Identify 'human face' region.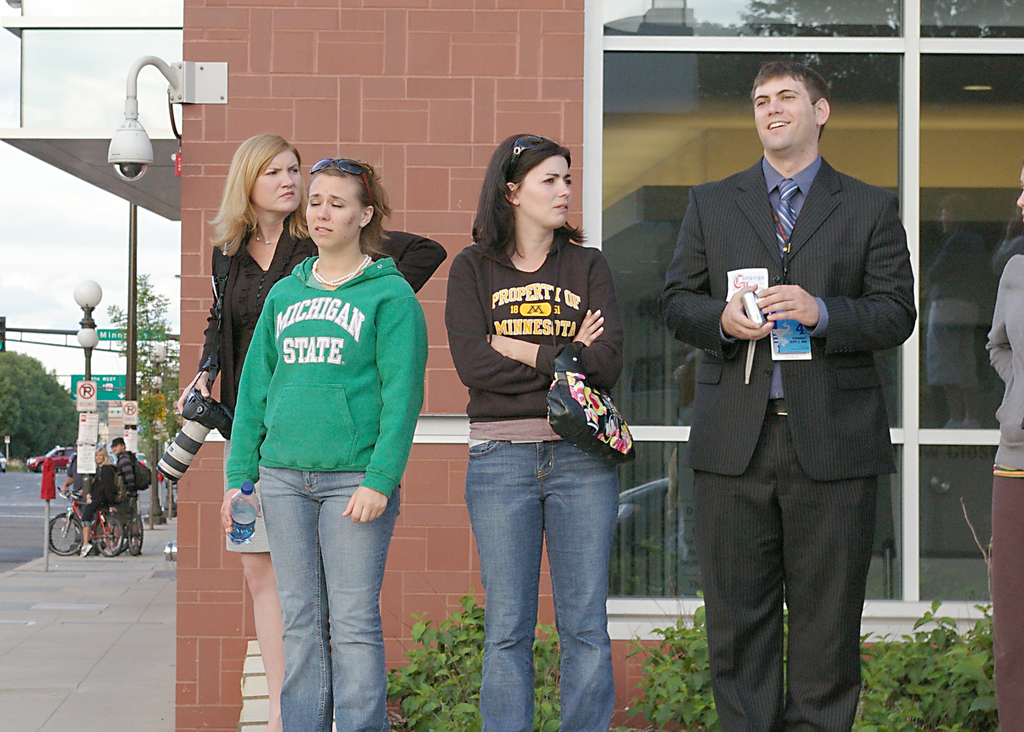
Region: [519, 148, 577, 233].
